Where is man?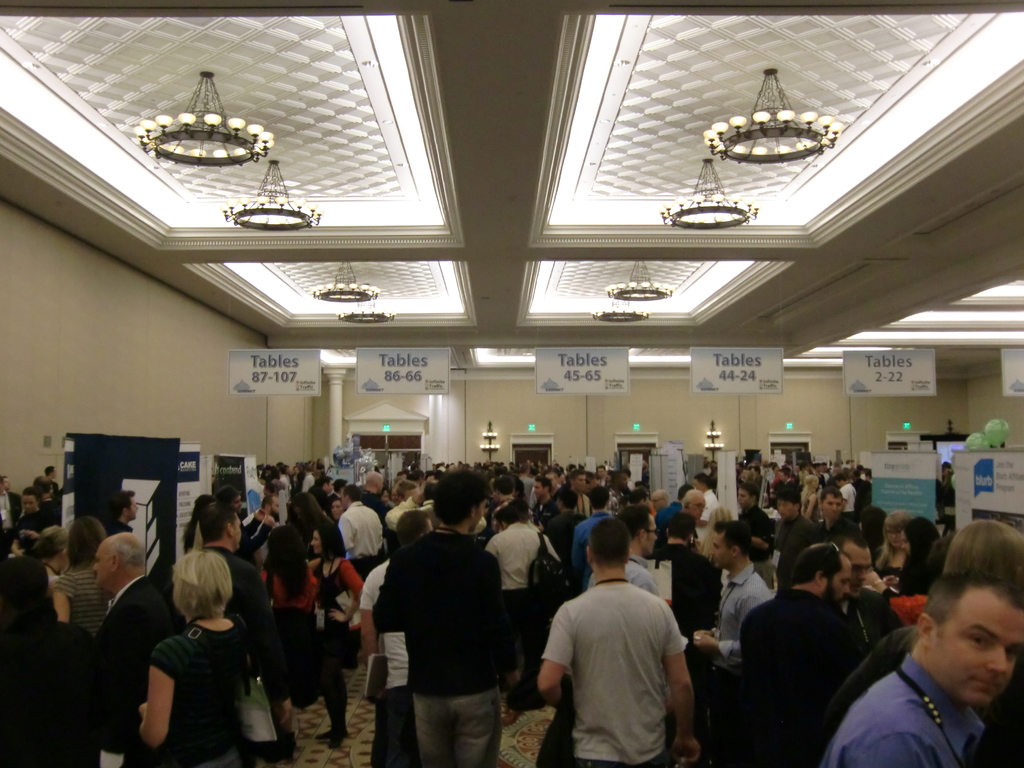
311:476:339:511.
